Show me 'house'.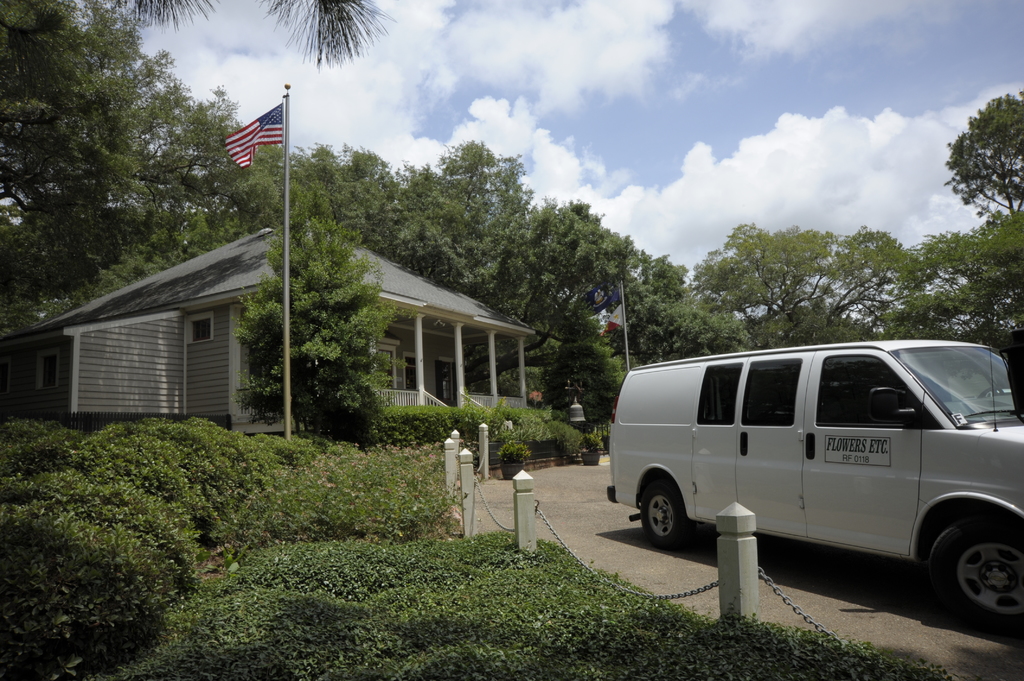
'house' is here: BBox(5, 222, 535, 442).
